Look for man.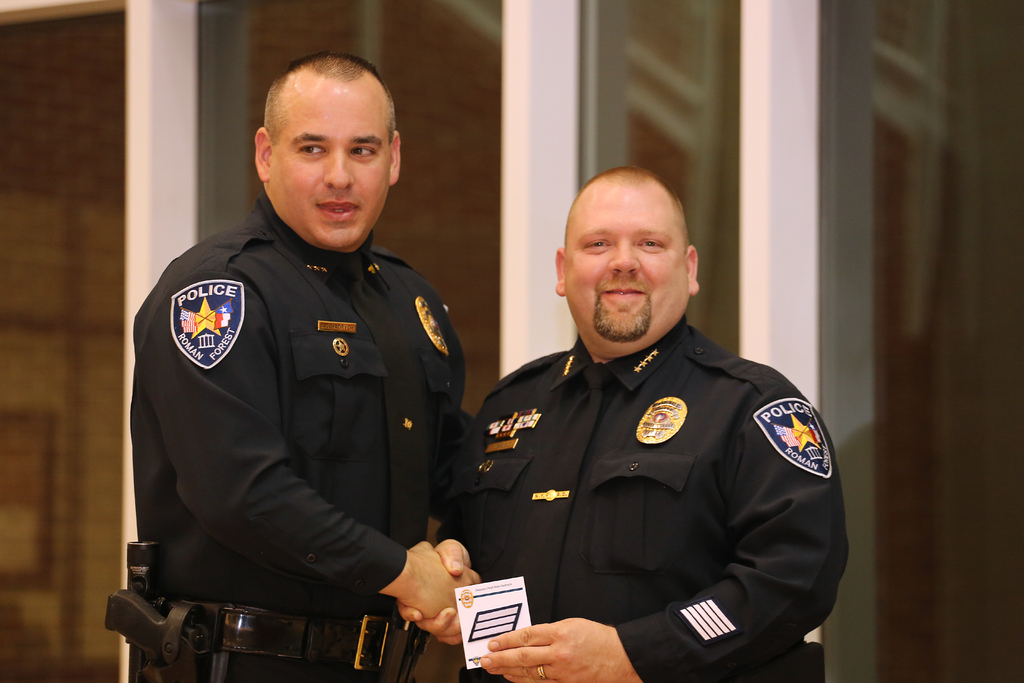
Found: x1=113, y1=51, x2=483, y2=682.
